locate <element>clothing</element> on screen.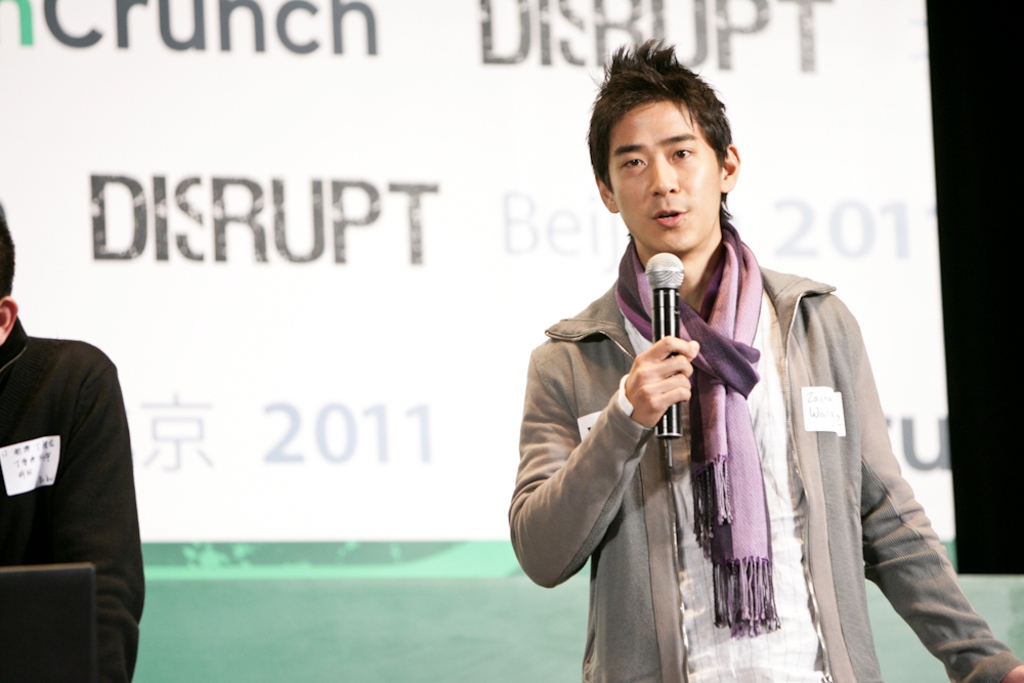
On screen at 1:270:154:674.
